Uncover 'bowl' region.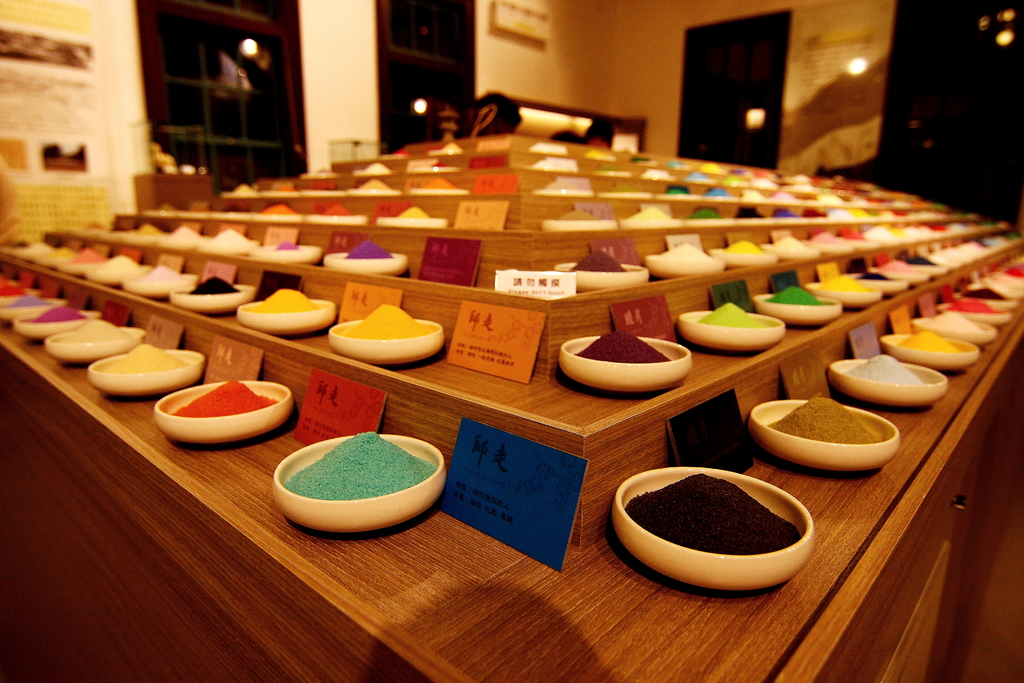
Uncovered: (596, 190, 650, 197).
